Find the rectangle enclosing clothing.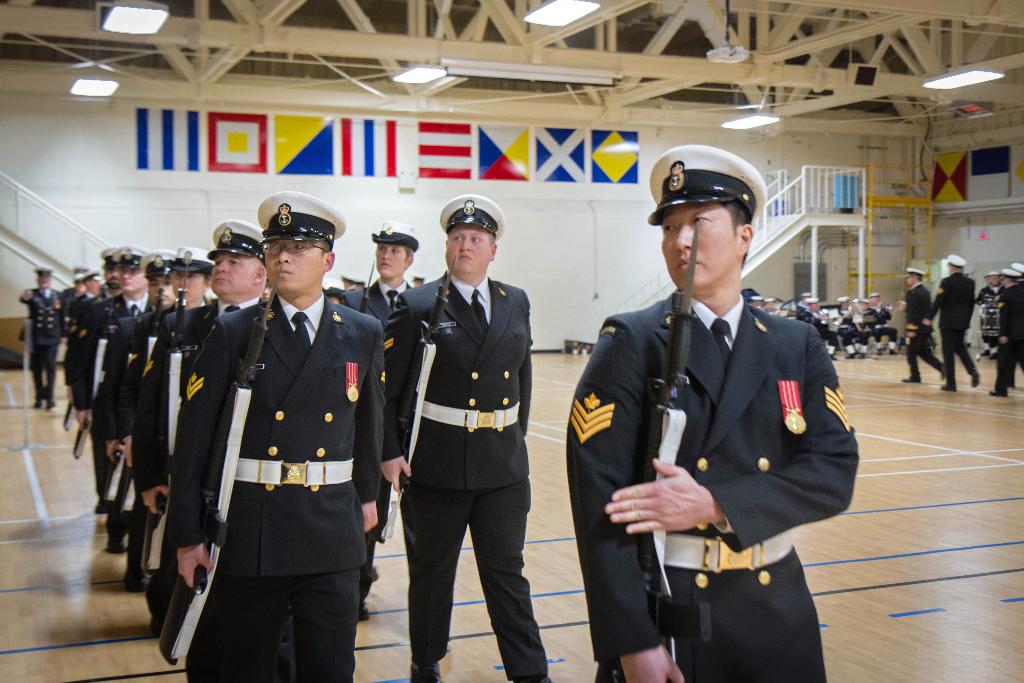
detection(994, 281, 1023, 399).
